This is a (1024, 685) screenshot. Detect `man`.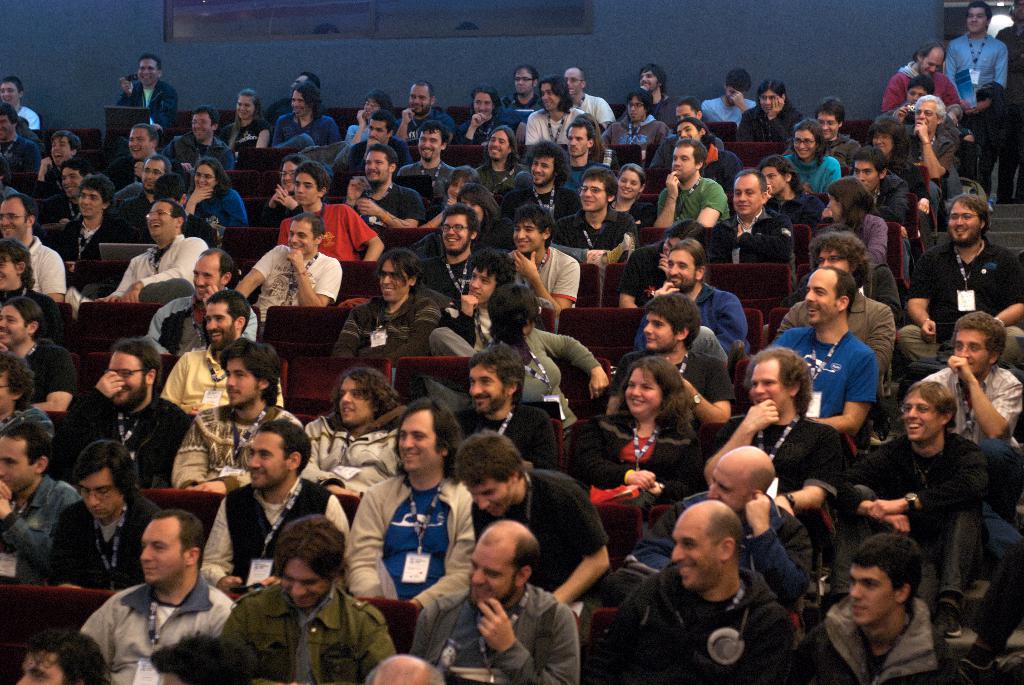
box=[770, 233, 896, 380].
